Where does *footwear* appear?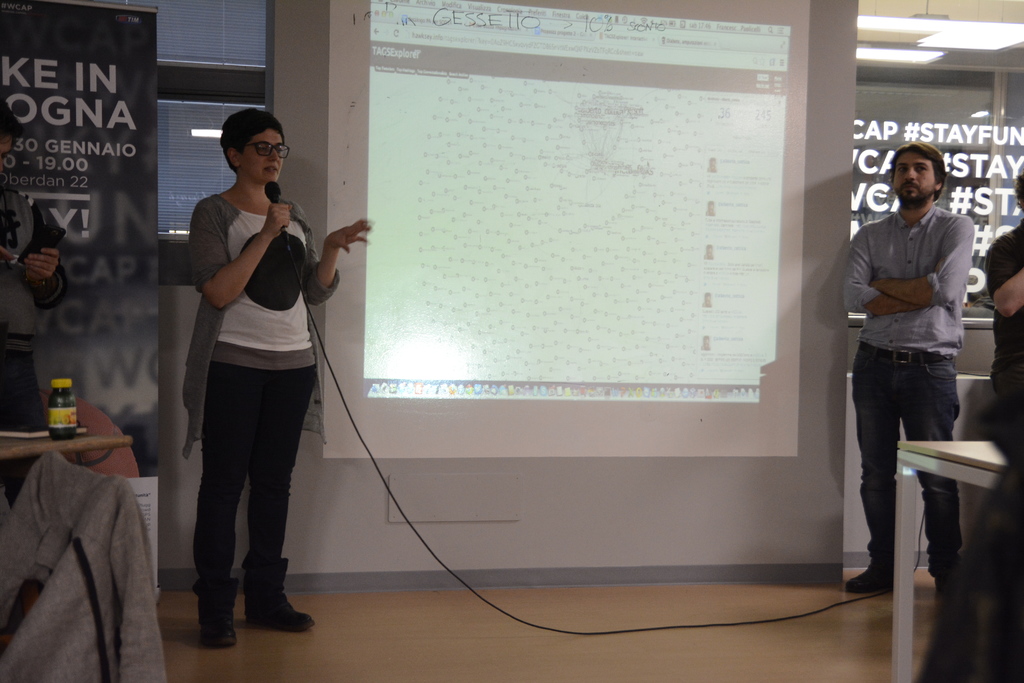
Appears at [x1=189, y1=580, x2=237, y2=649].
